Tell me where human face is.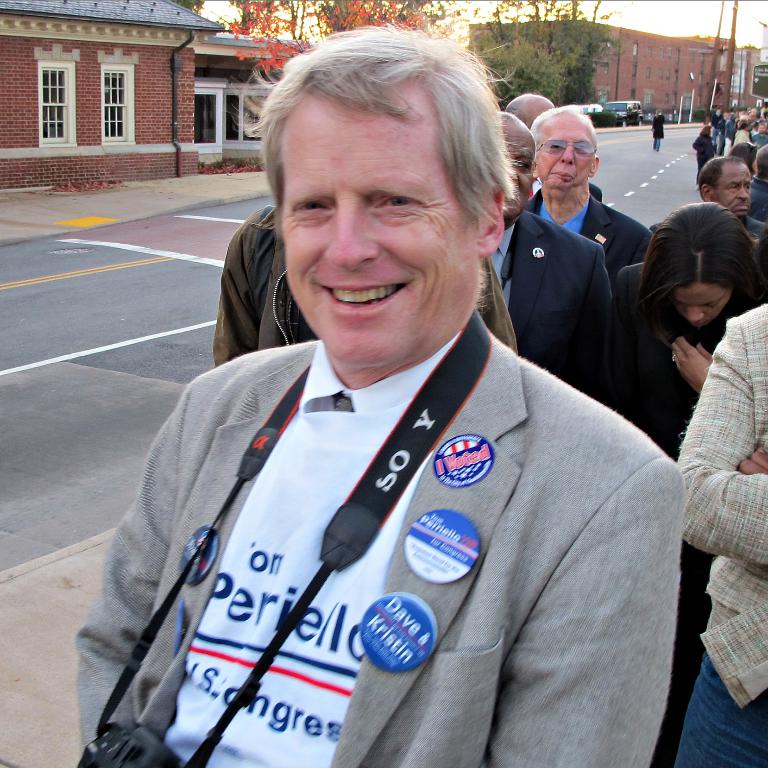
human face is at pyautogui.locateOnScreen(719, 165, 754, 216).
